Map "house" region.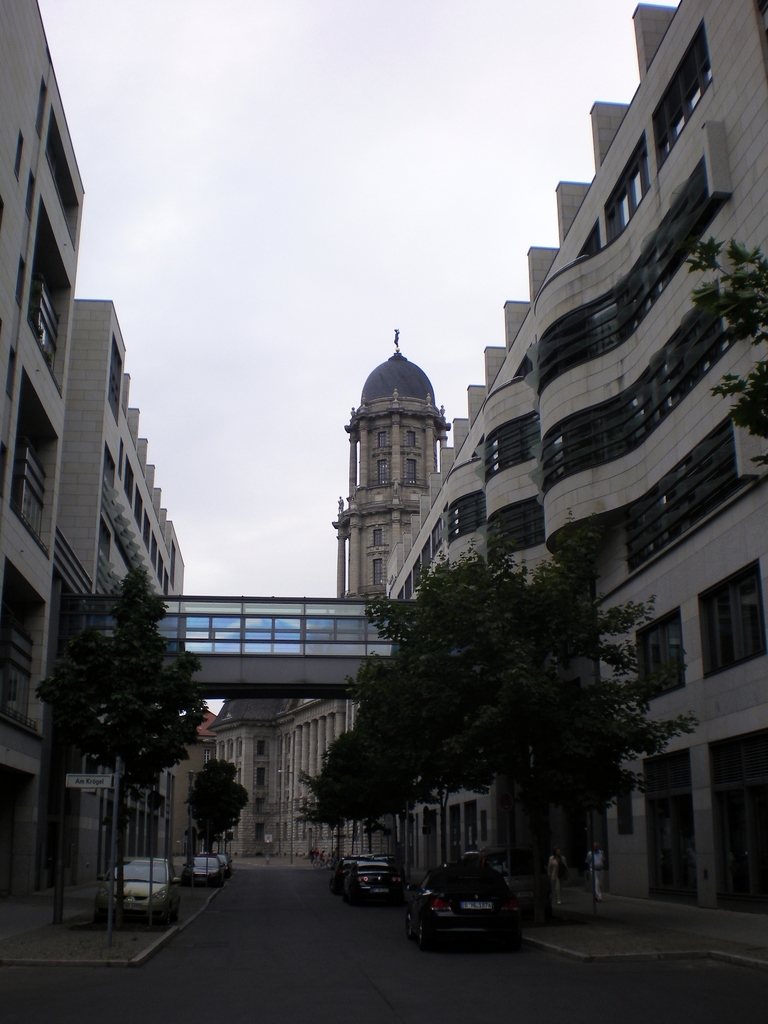
Mapped to [44,295,191,892].
